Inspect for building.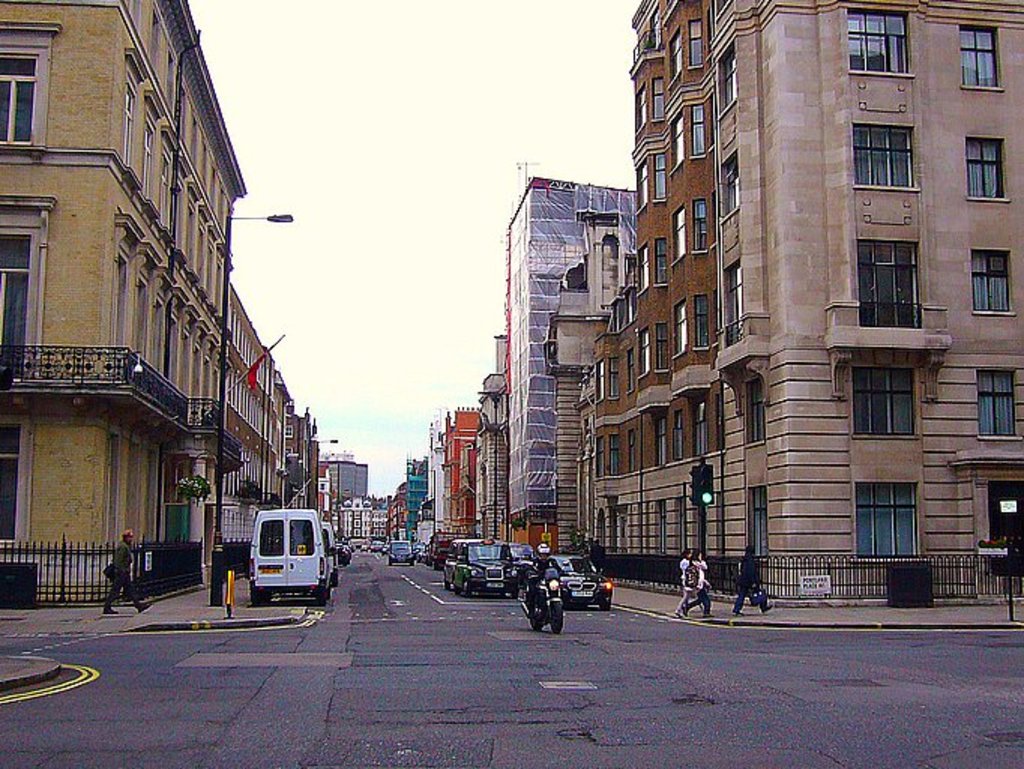
Inspection: pyautogui.locateOnScreen(336, 491, 393, 553).
